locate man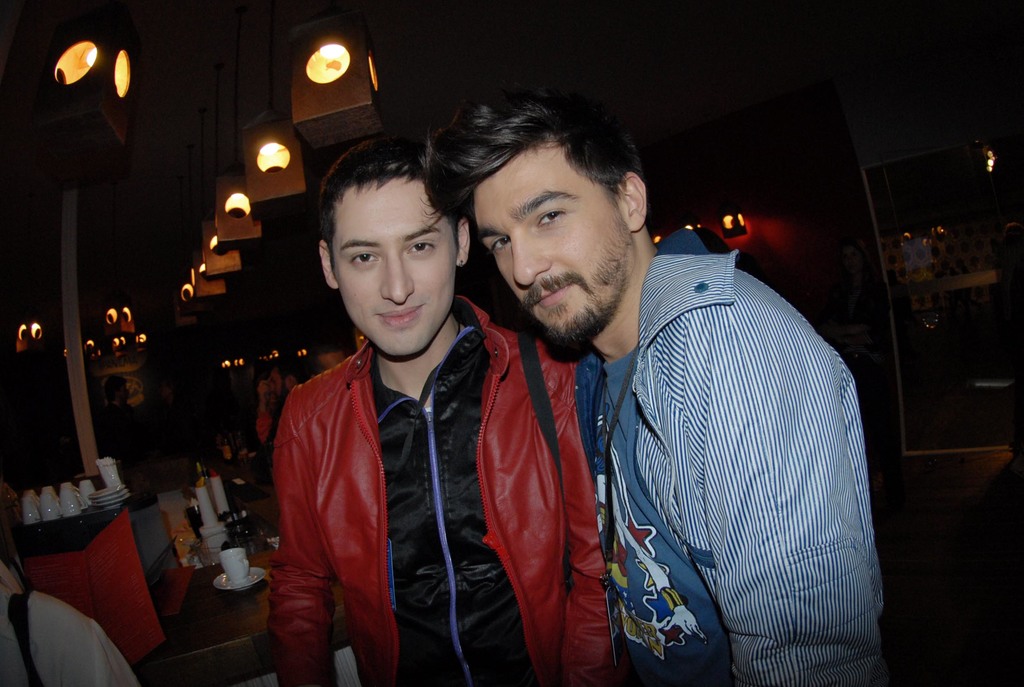
[474, 109, 889, 679]
